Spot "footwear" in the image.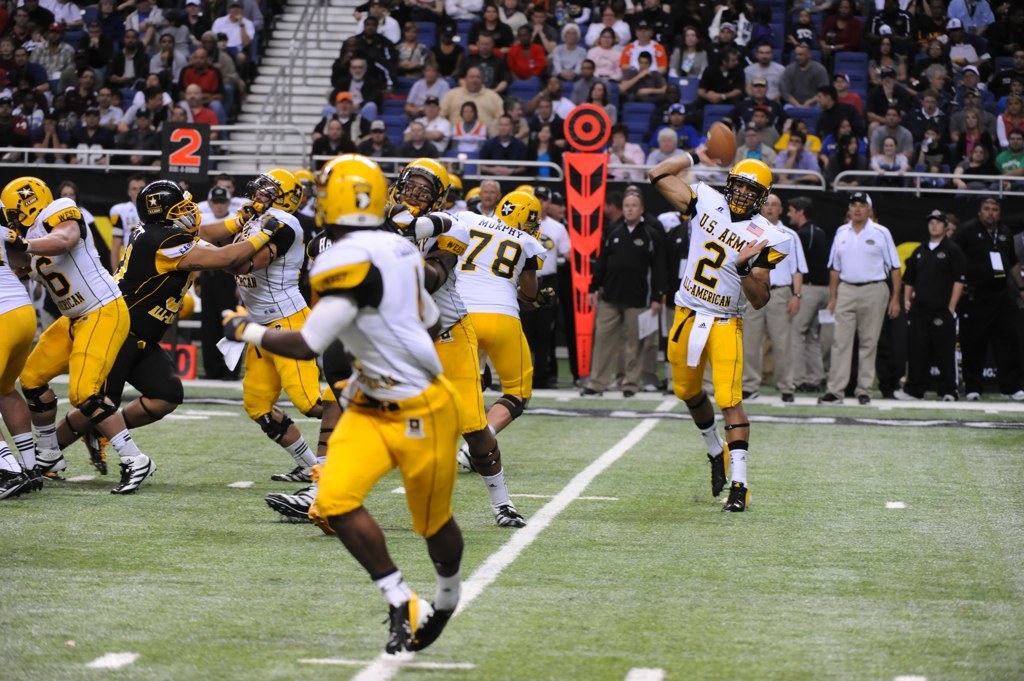
"footwear" found at bbox(856, 394, 870, 404).
